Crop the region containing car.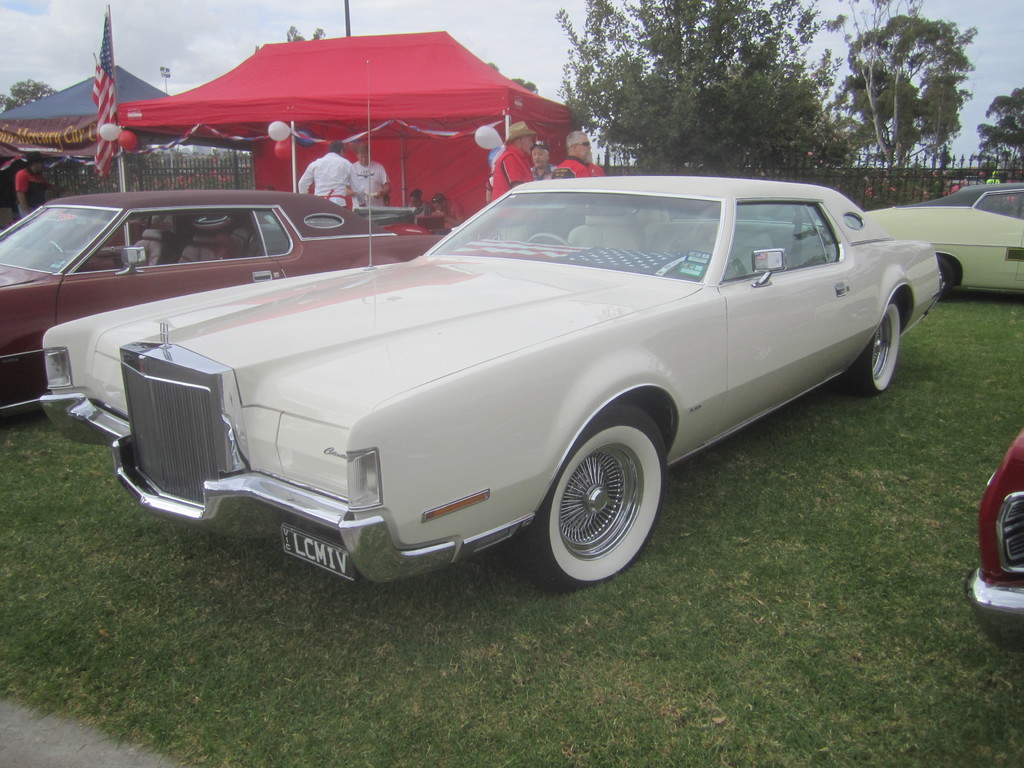
Crop region: 0/183/464/417.
